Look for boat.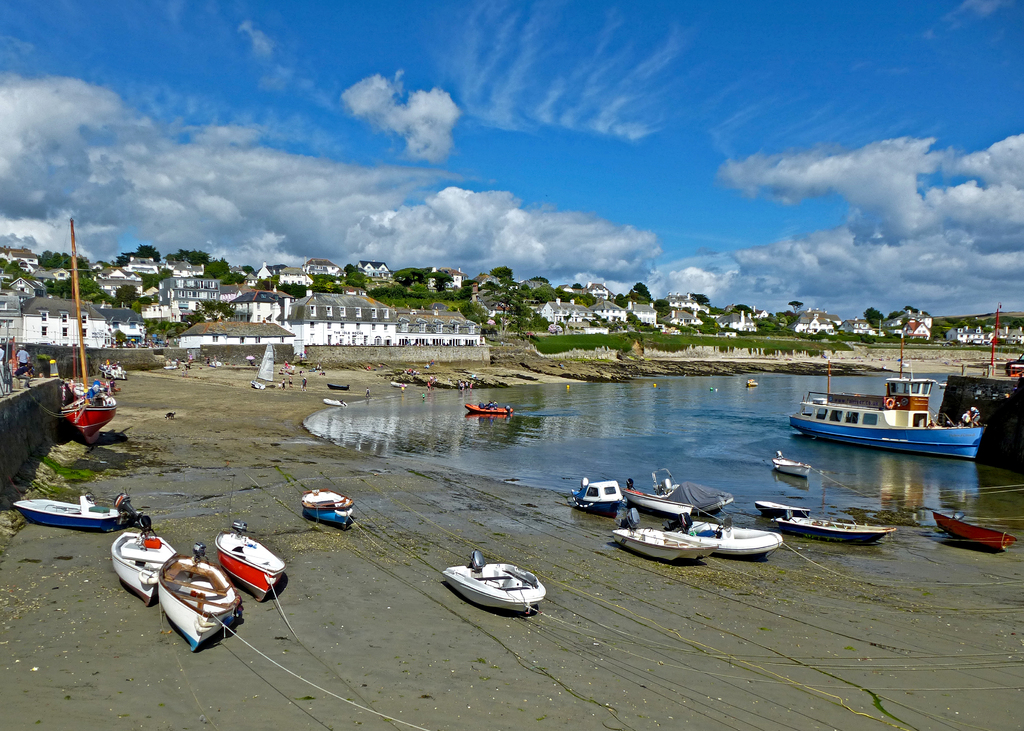
Found: rect(797, 353, 988, 454).
